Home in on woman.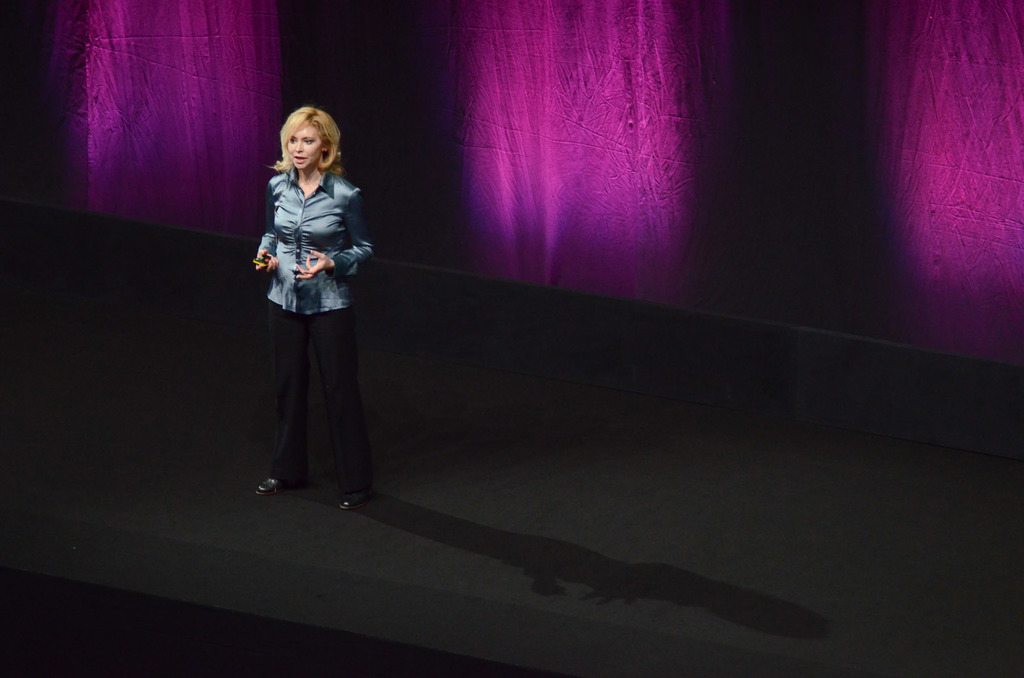
Homed in at [x1=246, y1=102, x2=397, y2=505].
